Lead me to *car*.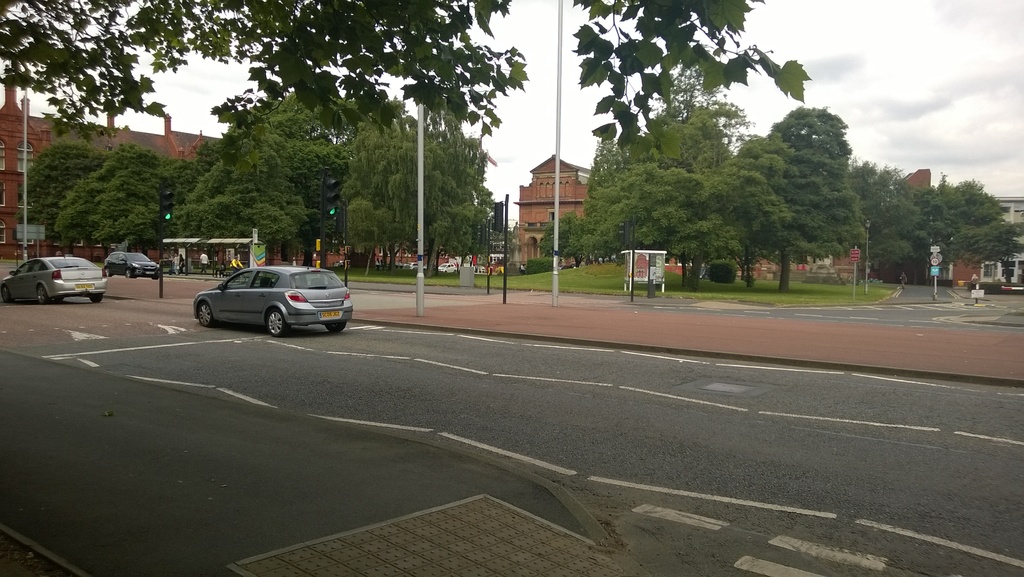
Lead to x1=192 y1=265 x2=348 y2=331.
